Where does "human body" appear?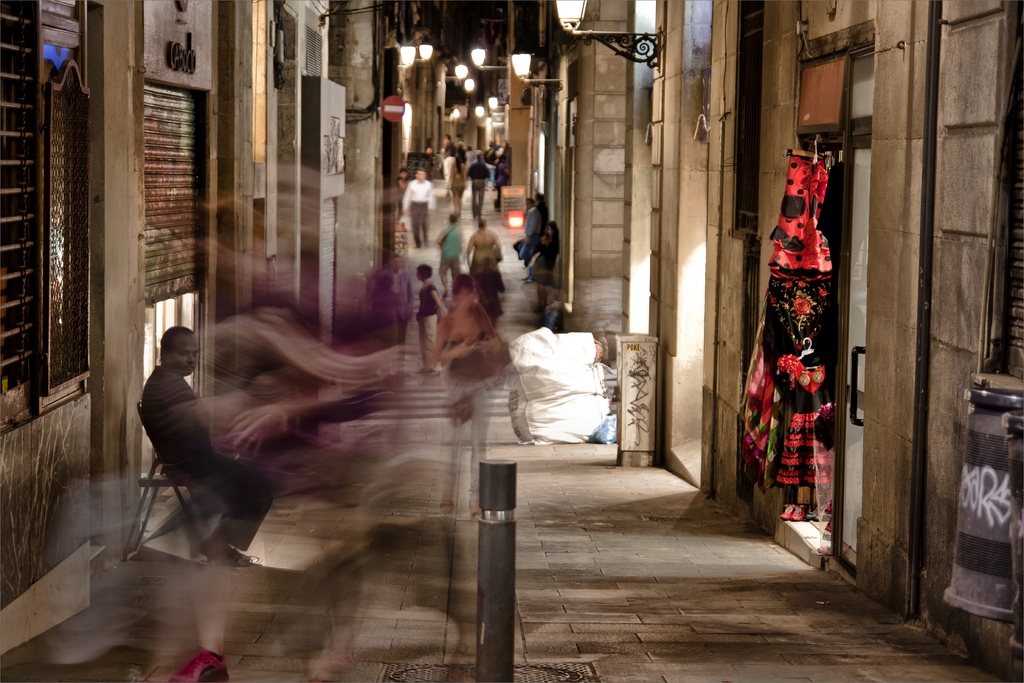
Appears at [402, 170, 433, 250].
